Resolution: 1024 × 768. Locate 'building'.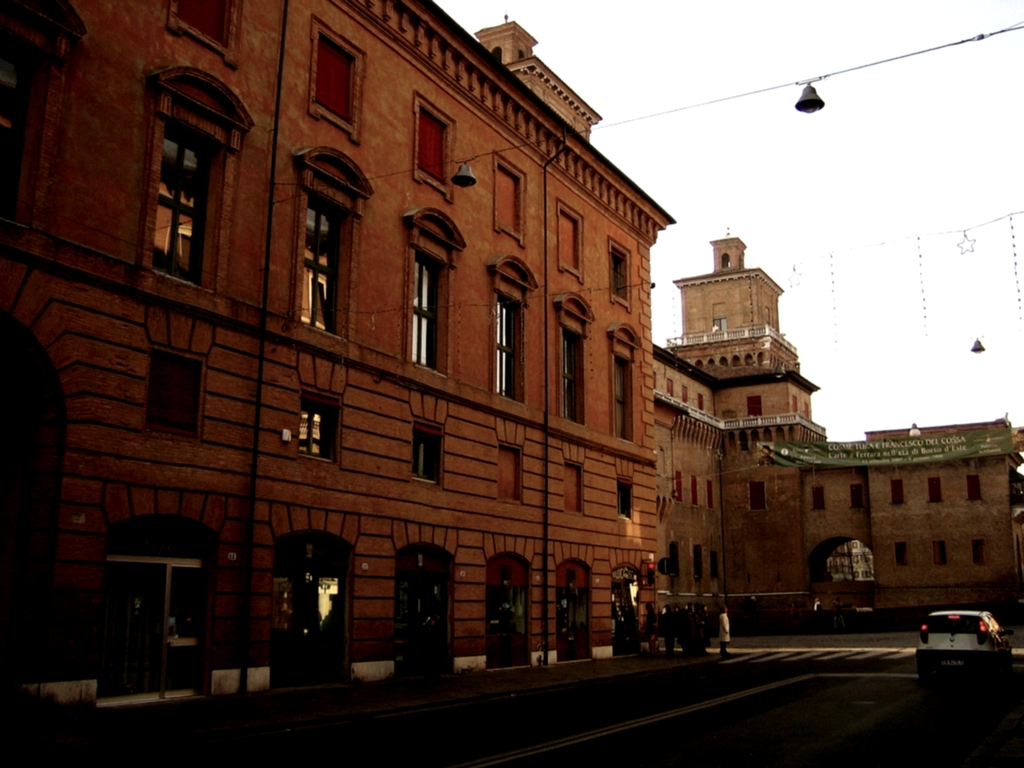
box(646, 232, 1023, 622).
